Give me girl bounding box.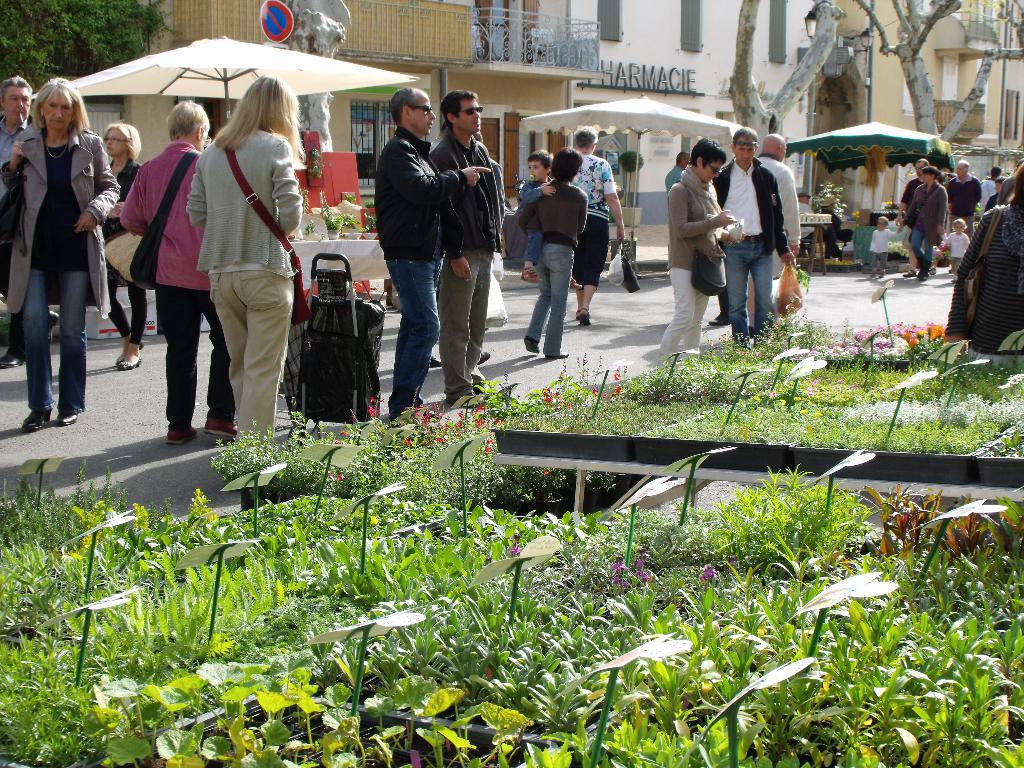
(left=513, top=151, right=588, bottom=355).
